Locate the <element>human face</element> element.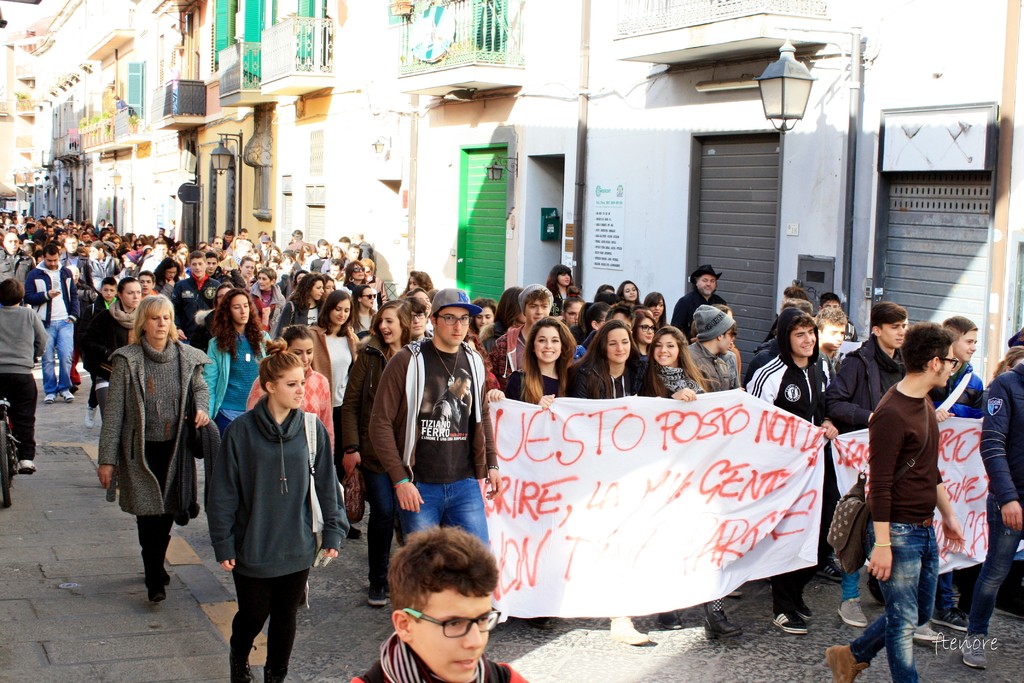
Element bbox: detection(230, 297, 250, 323).
